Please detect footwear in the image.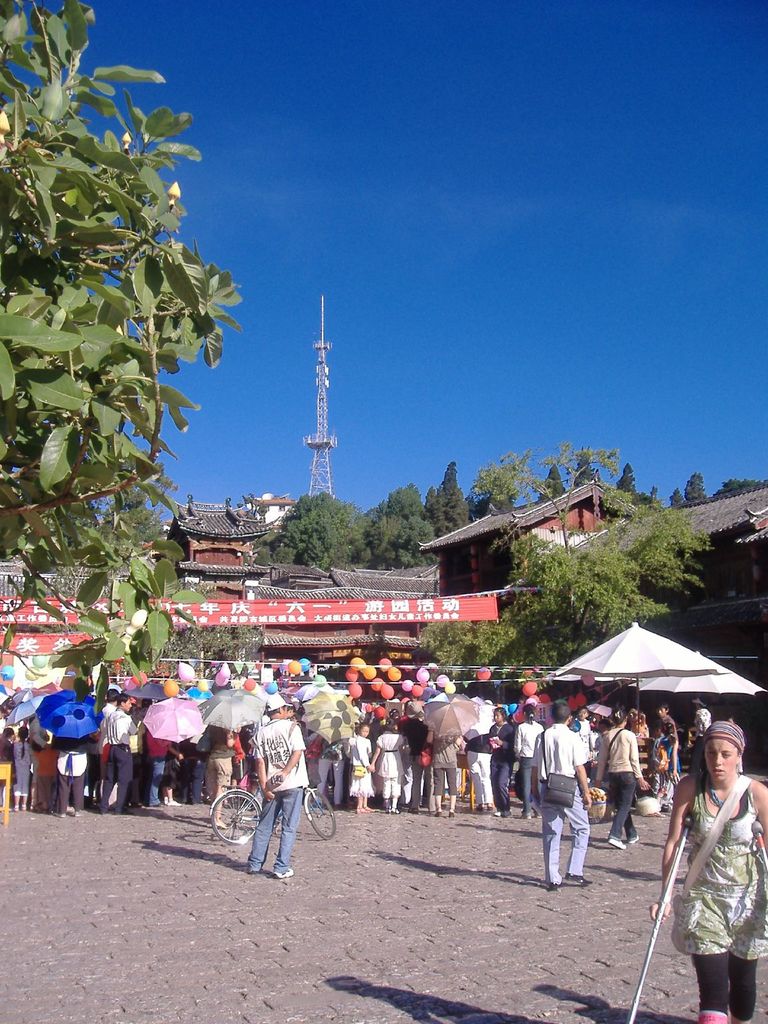
bbox(448, 810, 454, 820).
